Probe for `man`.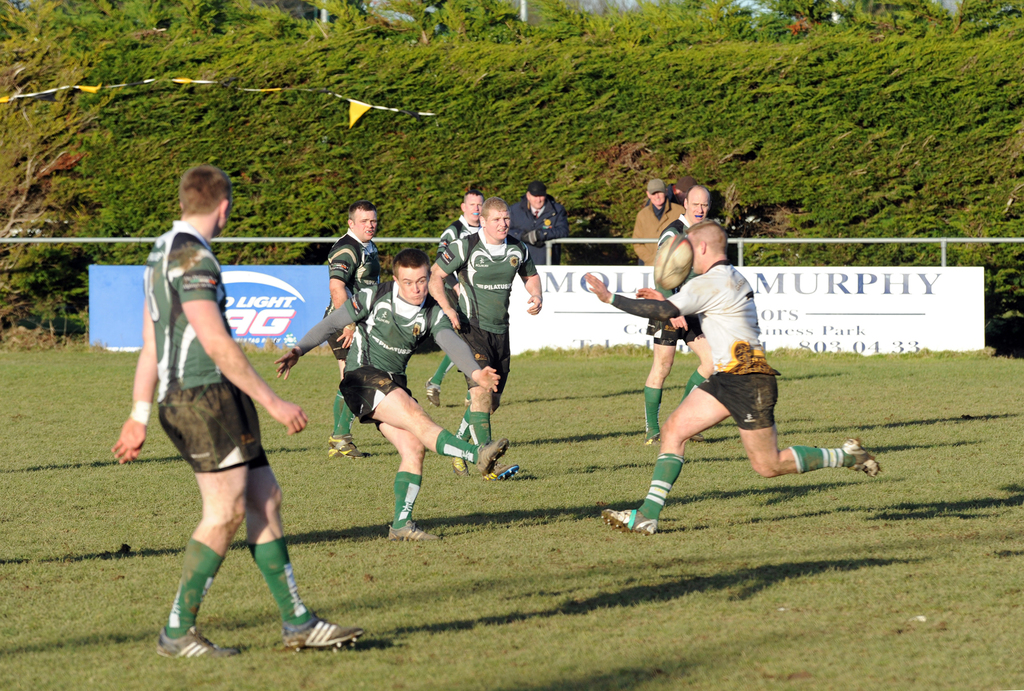
Probe result: 509:179:570:269.
